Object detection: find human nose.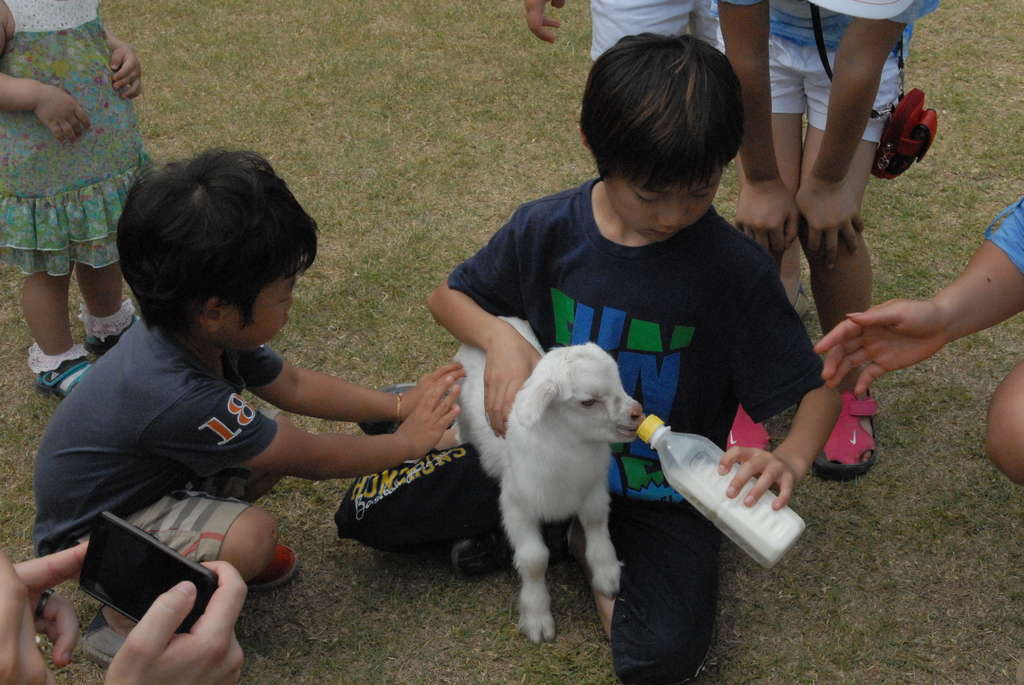
[283, 296, 295, 313].
